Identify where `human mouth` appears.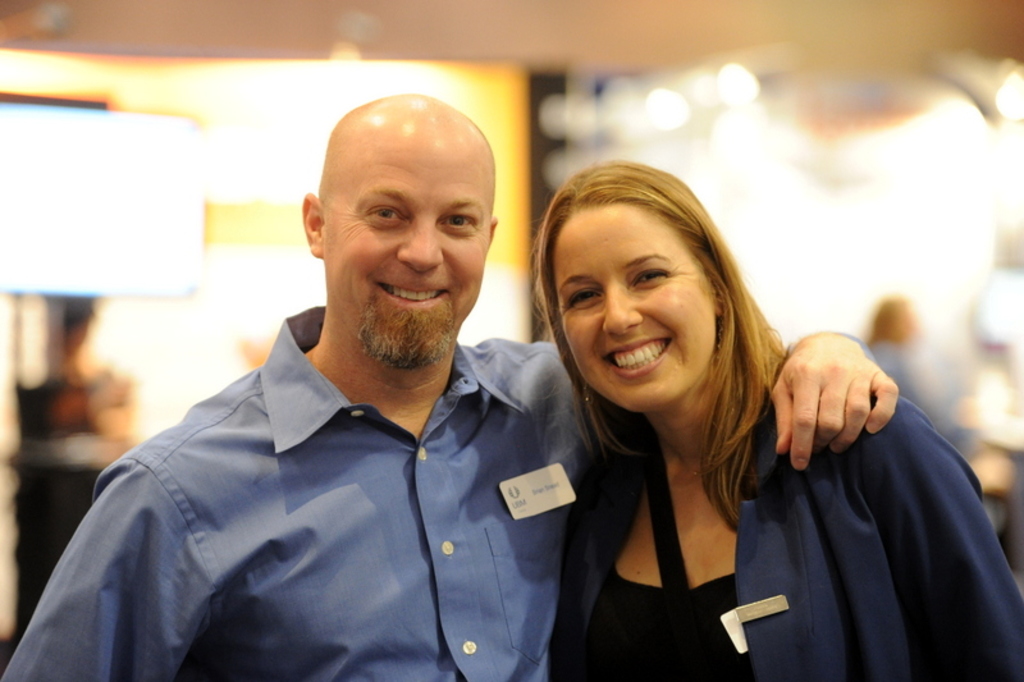
Appears at 374/276/453/311.
